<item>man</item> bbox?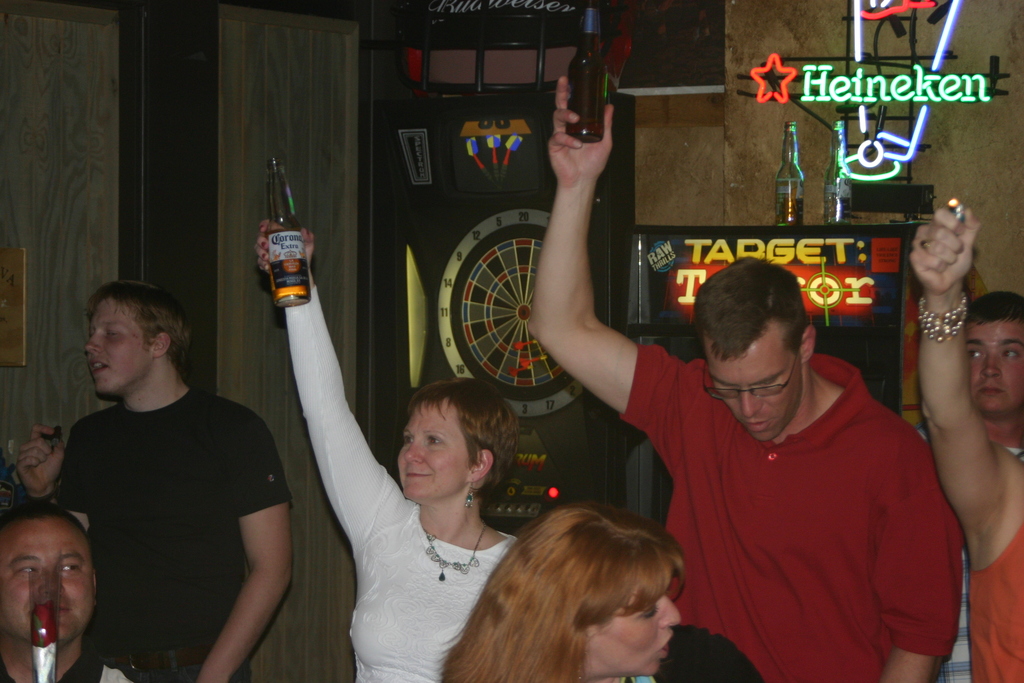
[30,267,303,673]
